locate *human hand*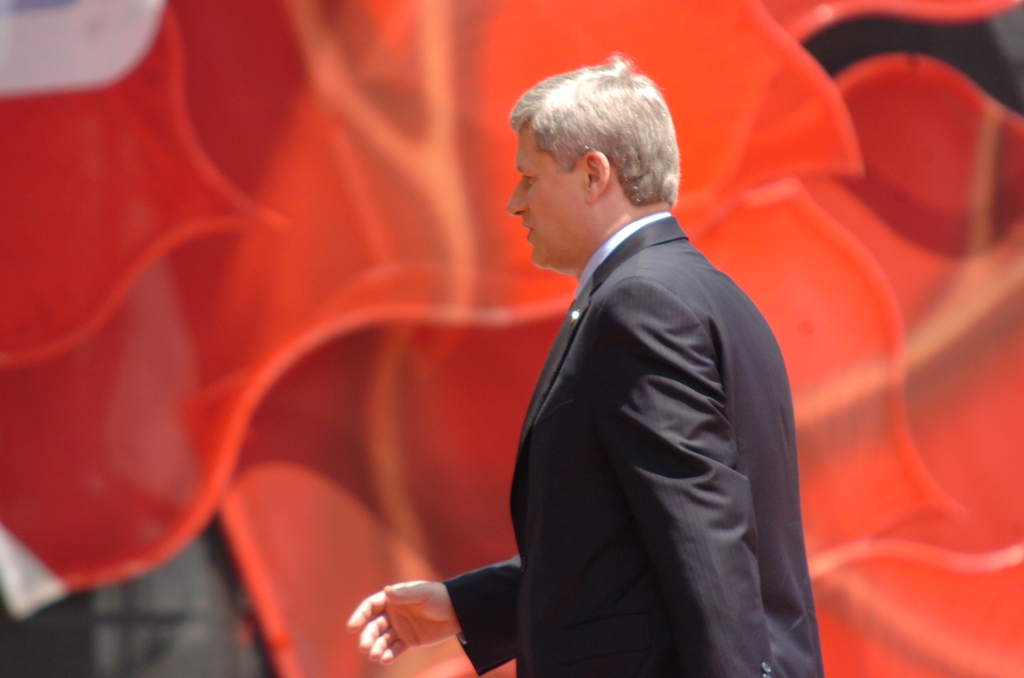
left=335, top=569, right=474, bottom=668
